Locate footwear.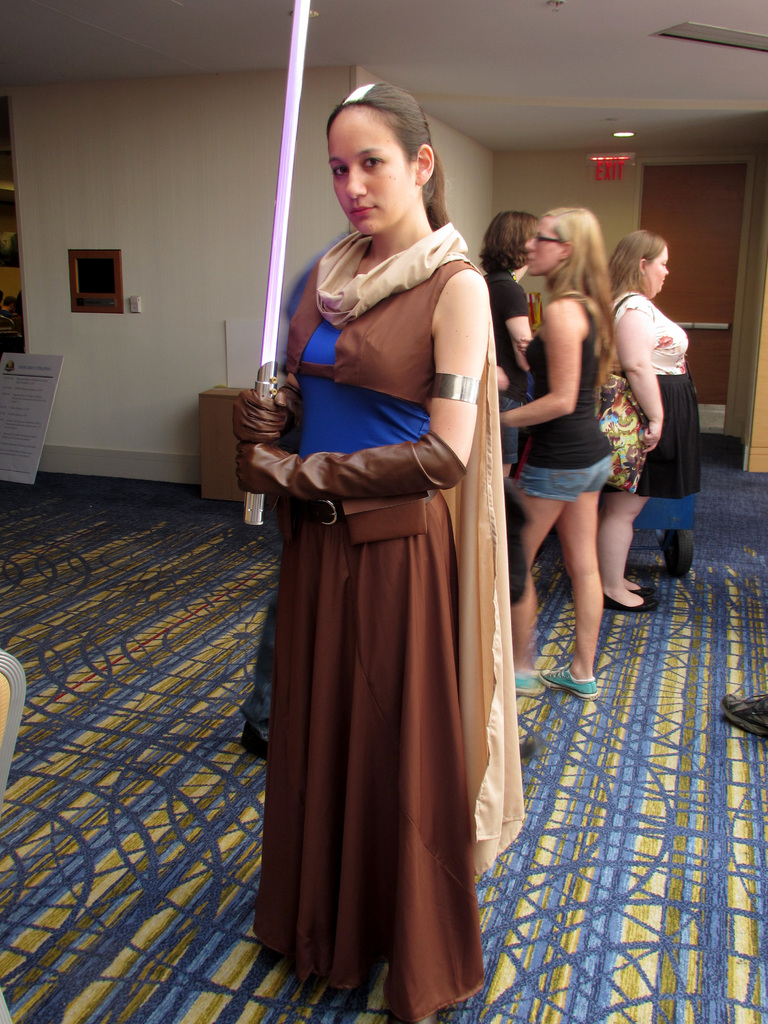
Bounding box: x1=607 y1=594 x2=647 y2=624.
